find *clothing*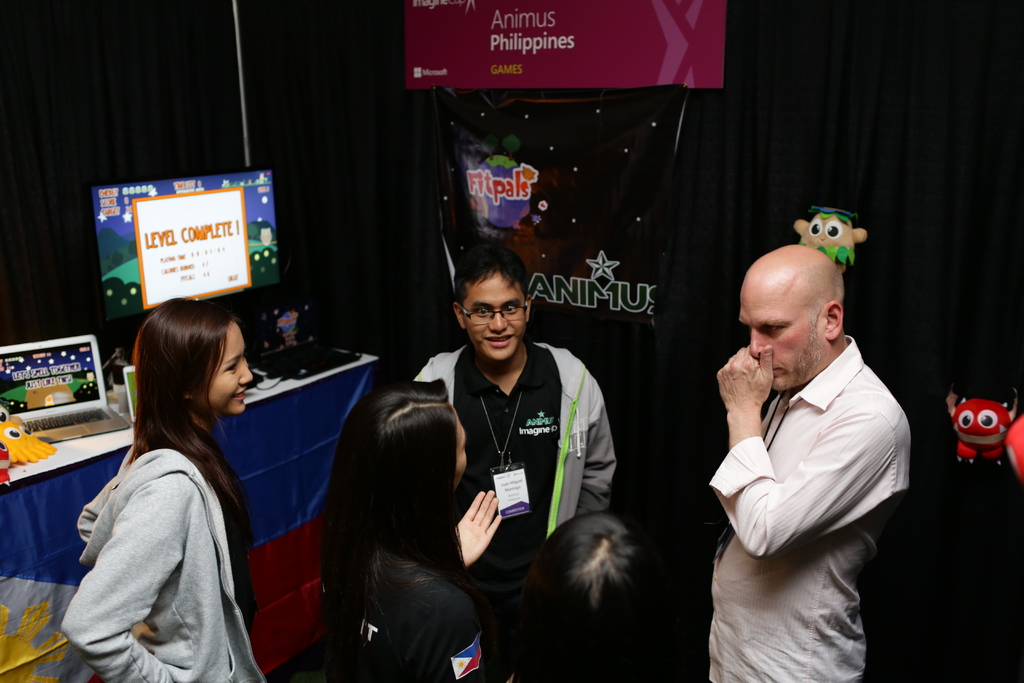
bbox=(60, 438, 267, 682)
